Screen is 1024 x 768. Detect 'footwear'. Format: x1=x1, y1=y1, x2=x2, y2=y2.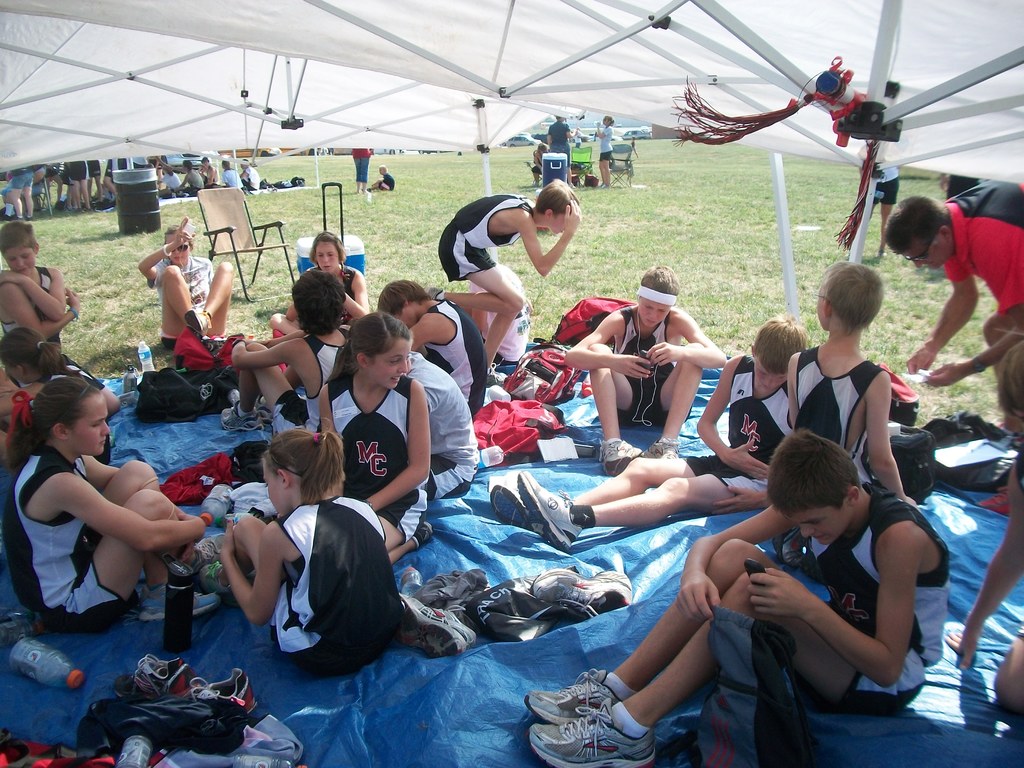
x1=534, y1=574, x2=627, y2=611.
